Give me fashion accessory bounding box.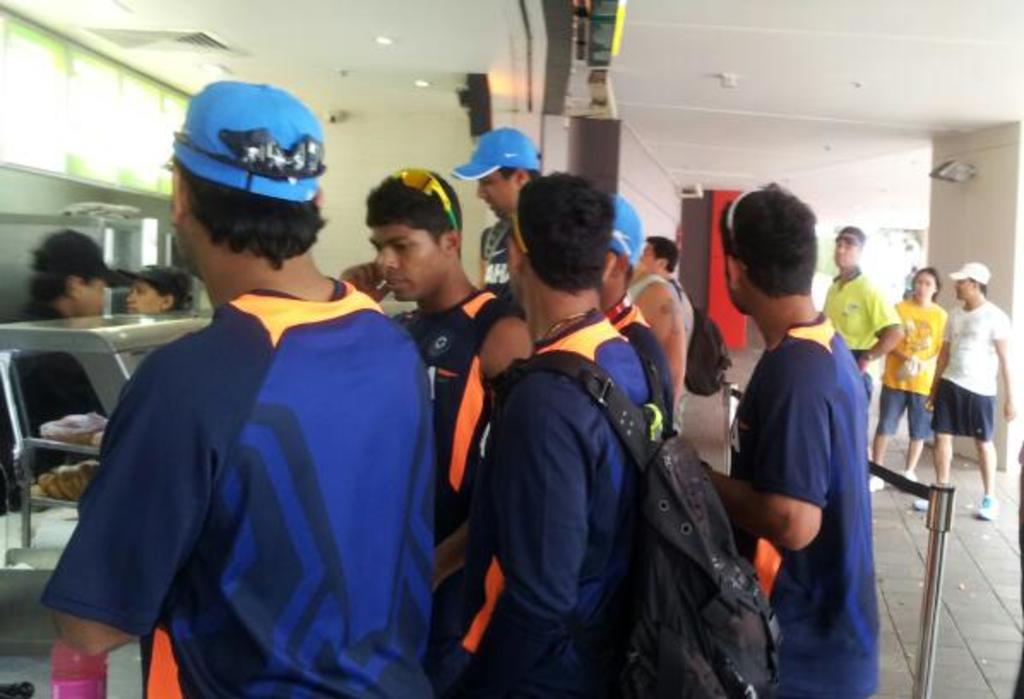
[left=173, top=81, right=325, bottom=206].
